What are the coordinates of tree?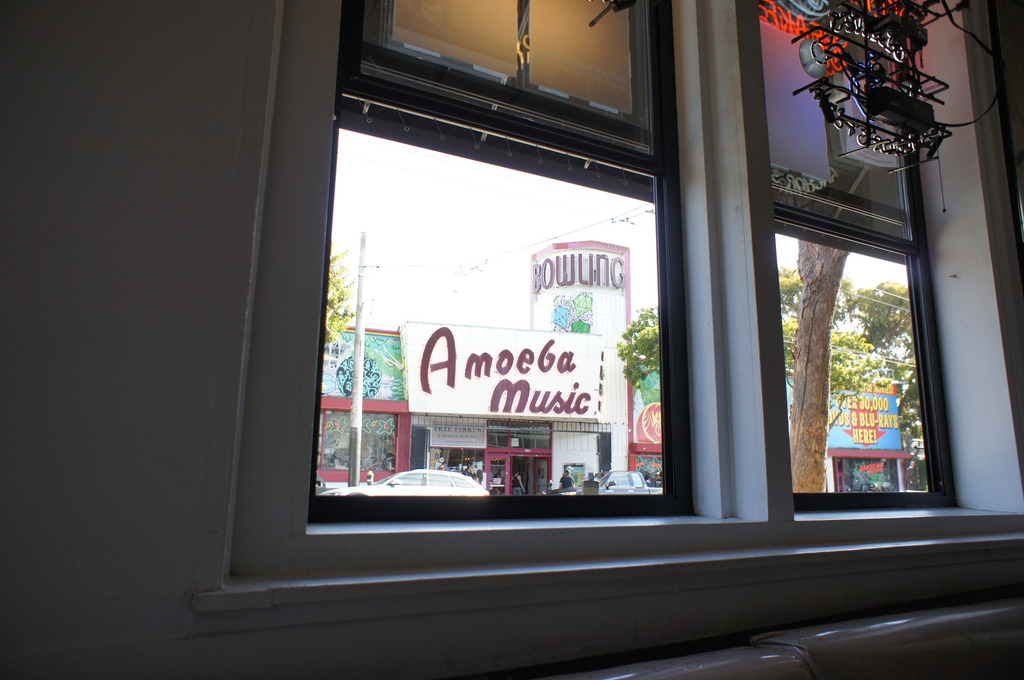
(x1=793, y1=238, x2=852, y2=493).
